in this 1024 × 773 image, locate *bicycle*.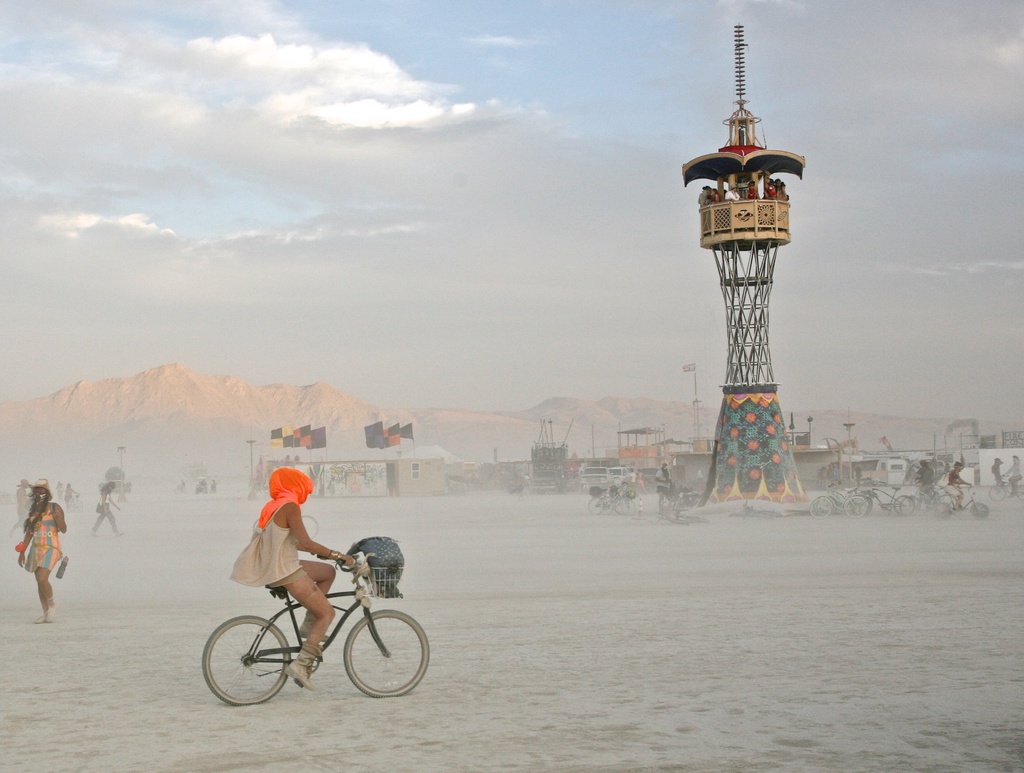
Bounding box: x1=205, y1=538, x2=418, y2=712.
